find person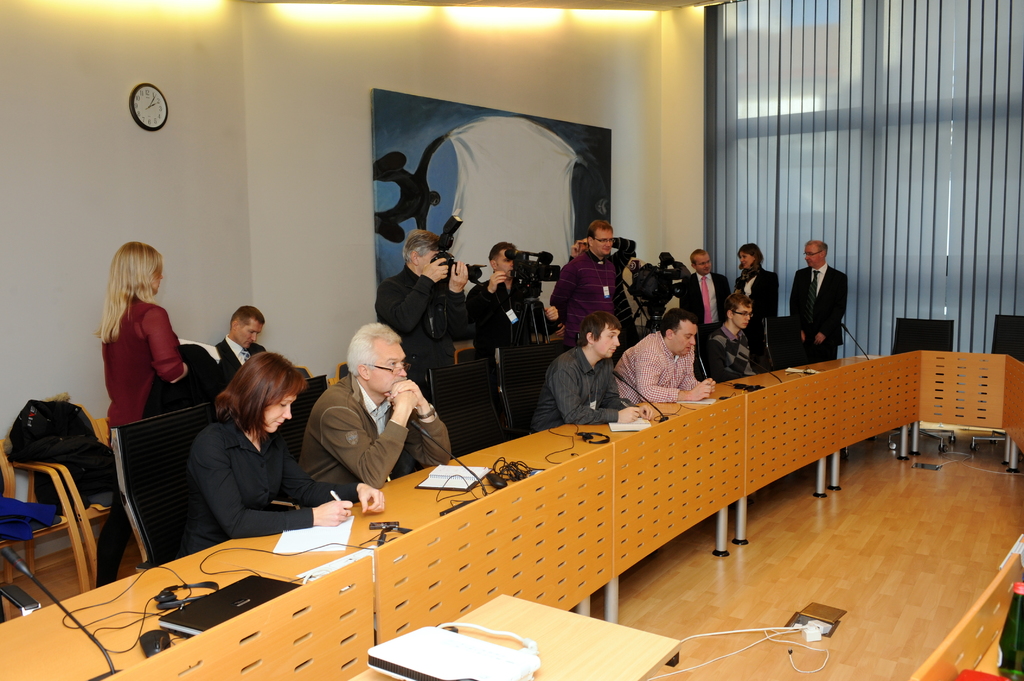
BBox(552, 217, 613, 352)
